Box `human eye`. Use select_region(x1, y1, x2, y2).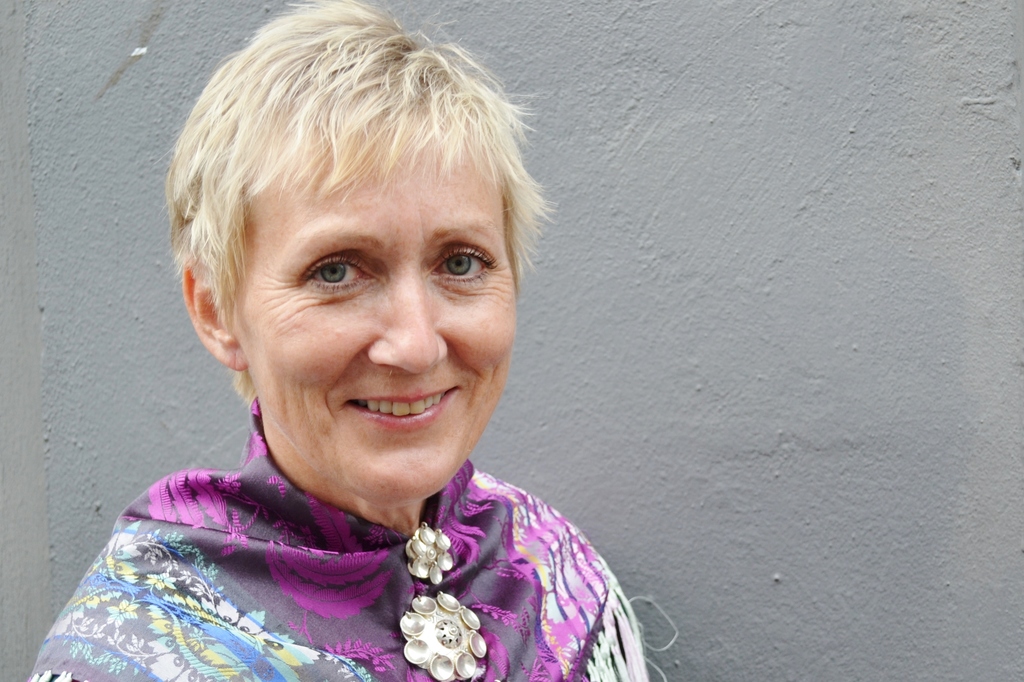
select_region(270, 248, 378, 304).
